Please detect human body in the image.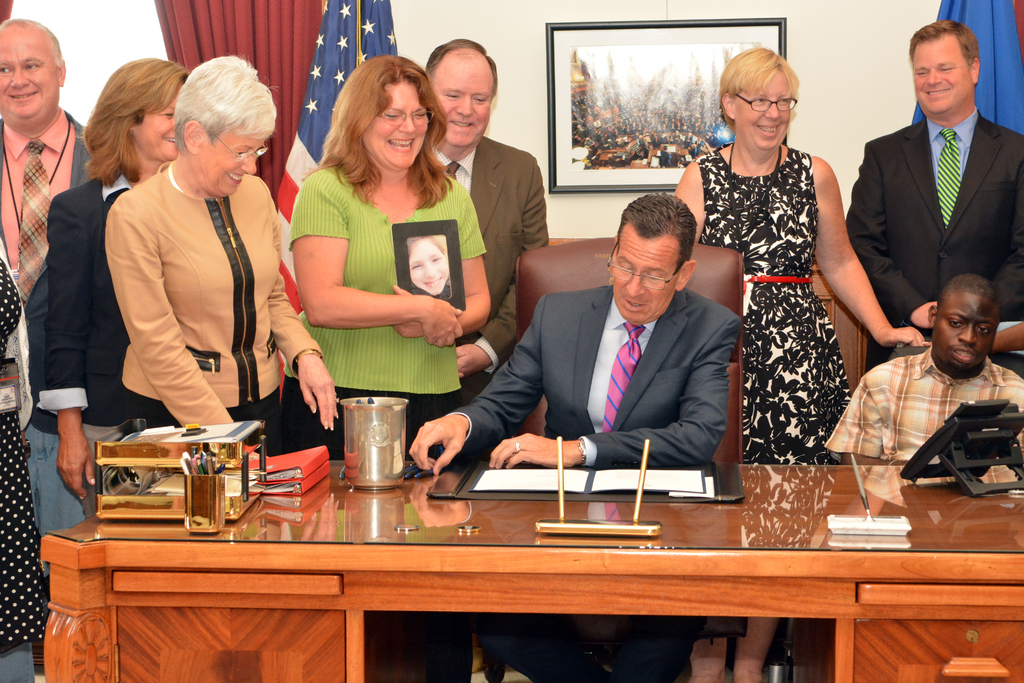
l=844, t=17, r=1023, b=372.
